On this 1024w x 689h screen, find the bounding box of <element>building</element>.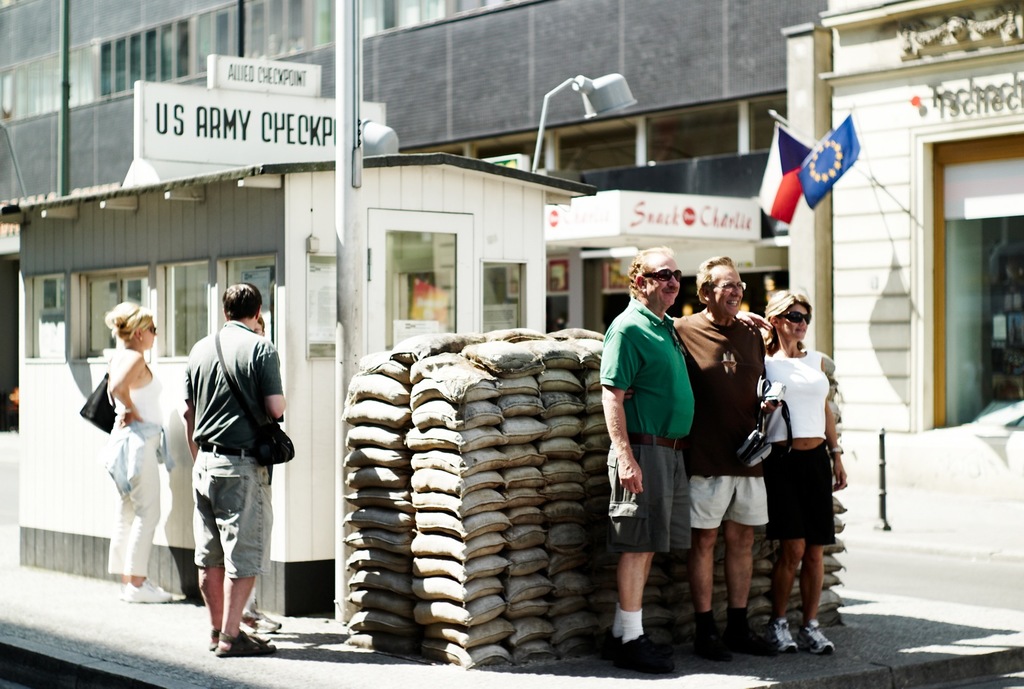
Bounding box: detection(0, 0, 831, 608).
